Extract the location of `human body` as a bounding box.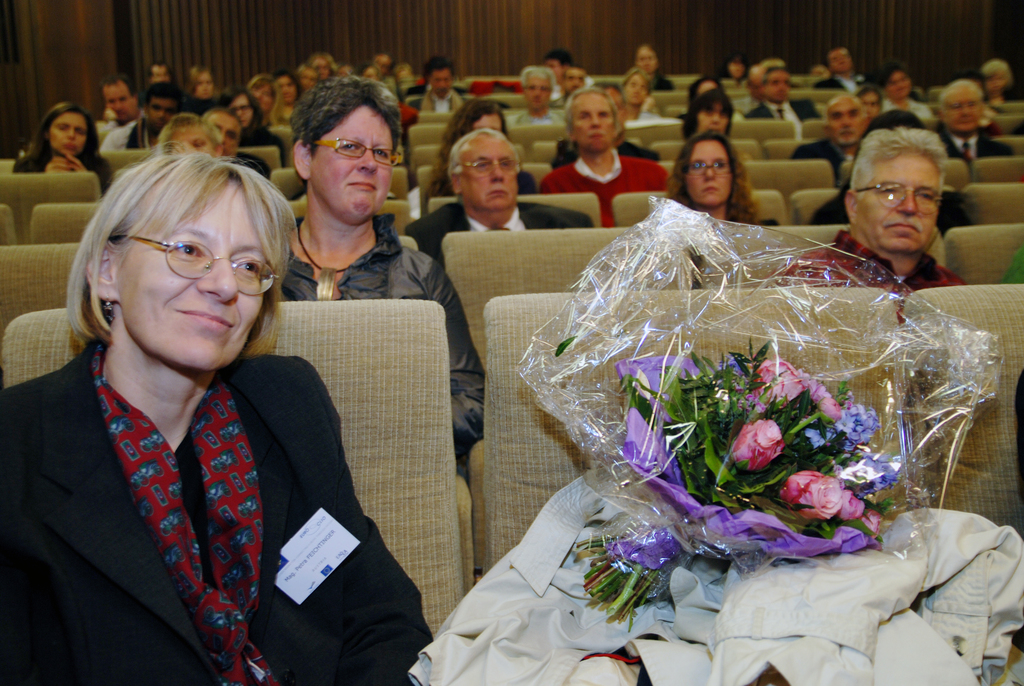
box(406, 129, 595, 259).
